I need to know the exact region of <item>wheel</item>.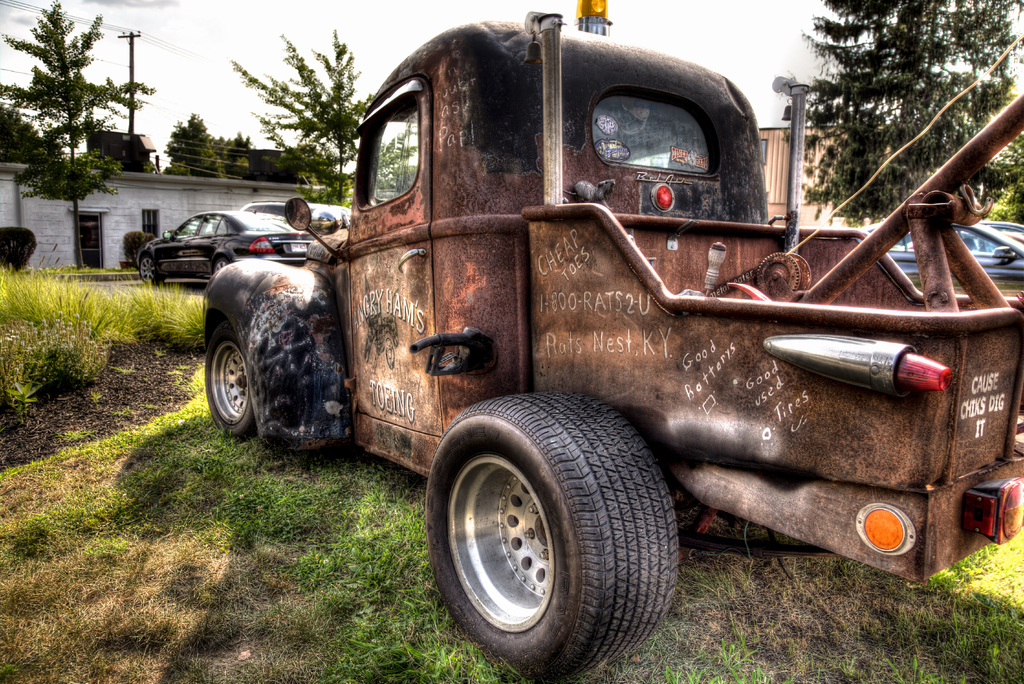
Region: [left=202, top=325, right=274, bottom=441].
